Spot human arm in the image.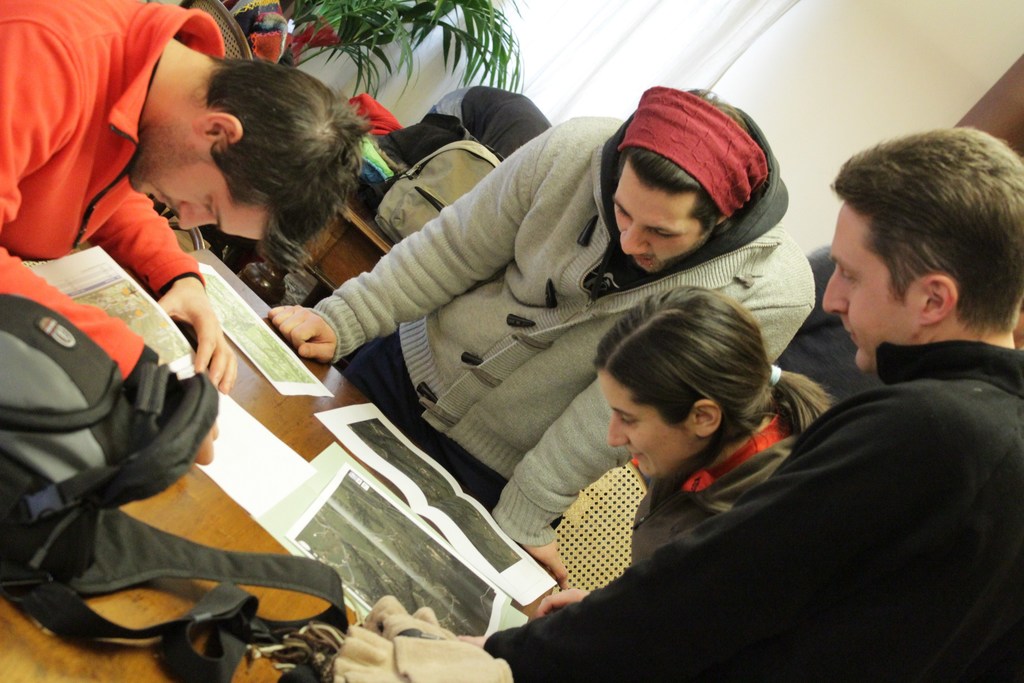
human arm found at [0,8,178,379].
